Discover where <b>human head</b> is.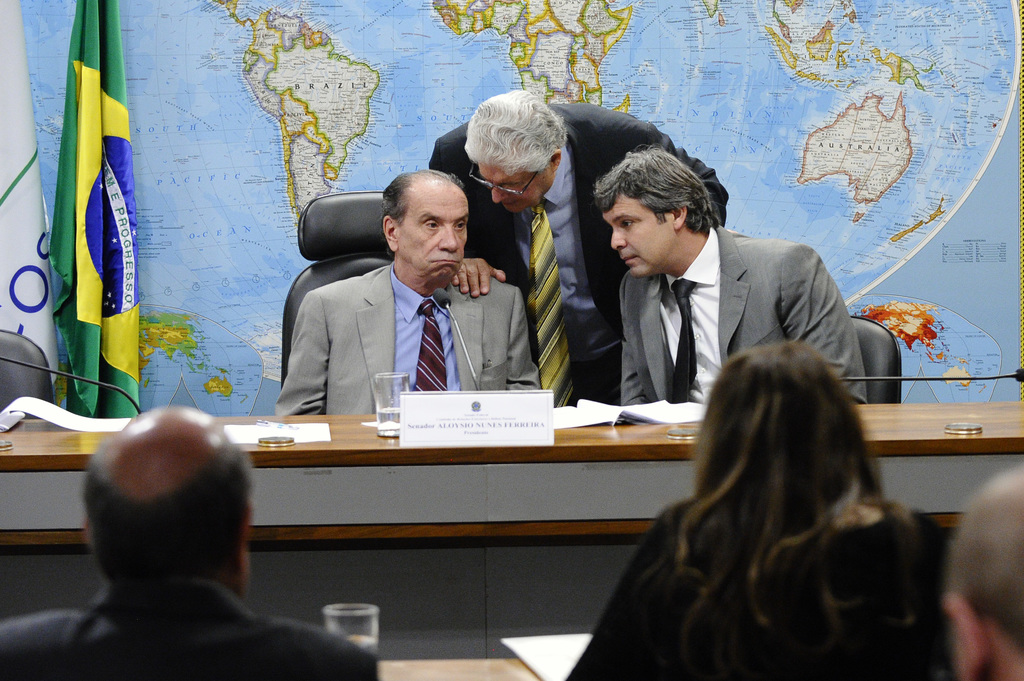
Discovered at x1=459 y1=88 x2=564 y2=212.
